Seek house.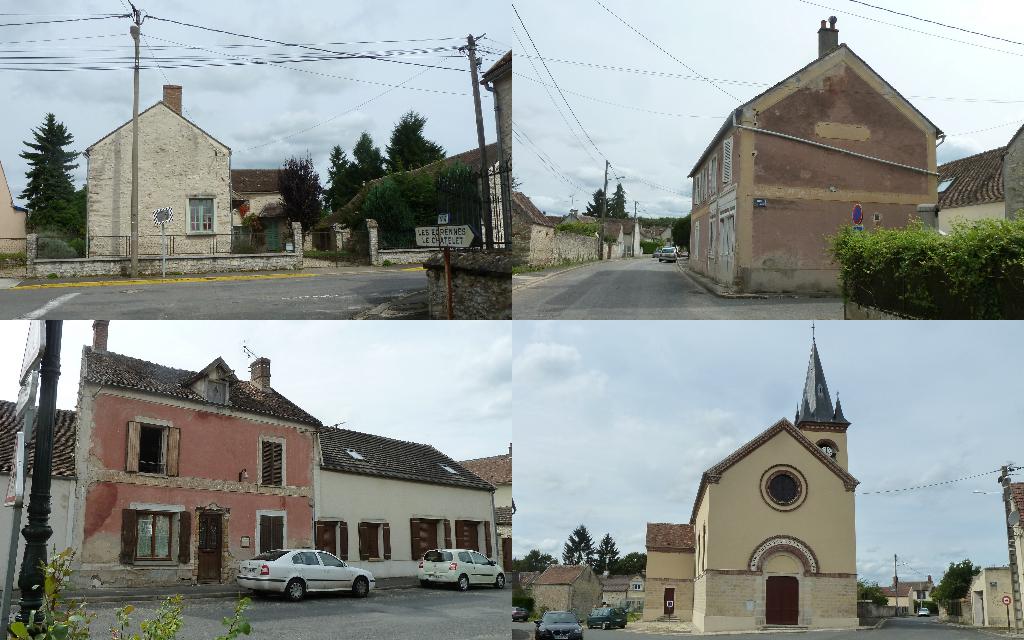
box(688, 9, 946, 323).
